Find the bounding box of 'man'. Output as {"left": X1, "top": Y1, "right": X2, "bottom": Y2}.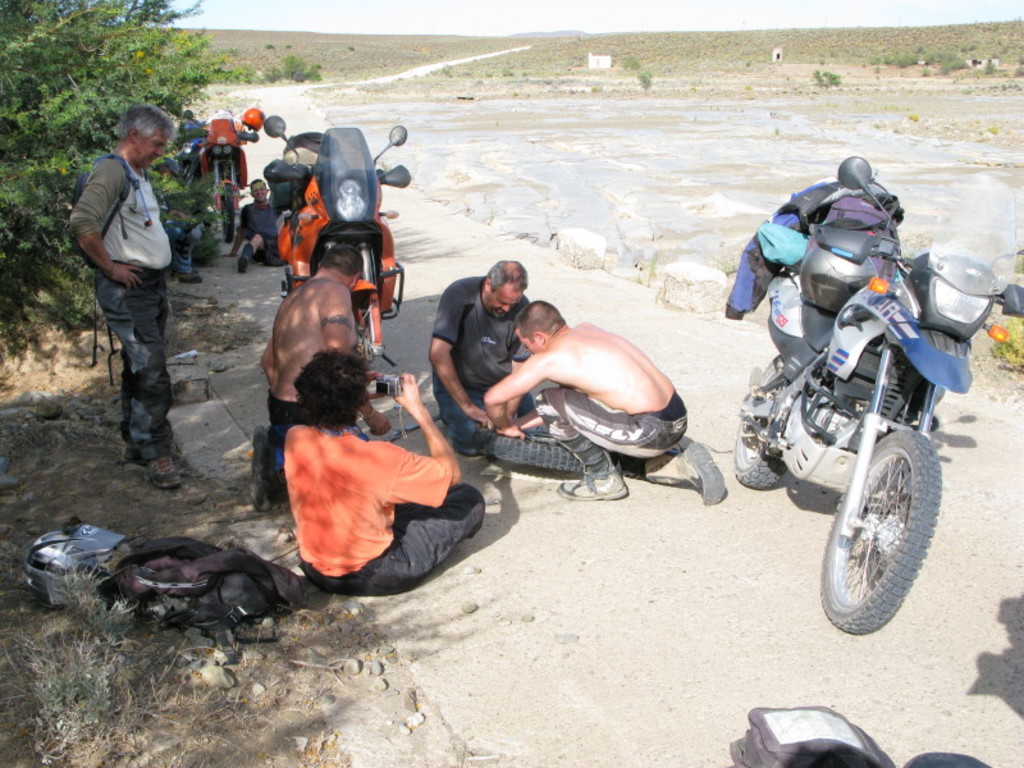
{"left": 224, "top": 178, "right": 287, "bottom": 273}.
